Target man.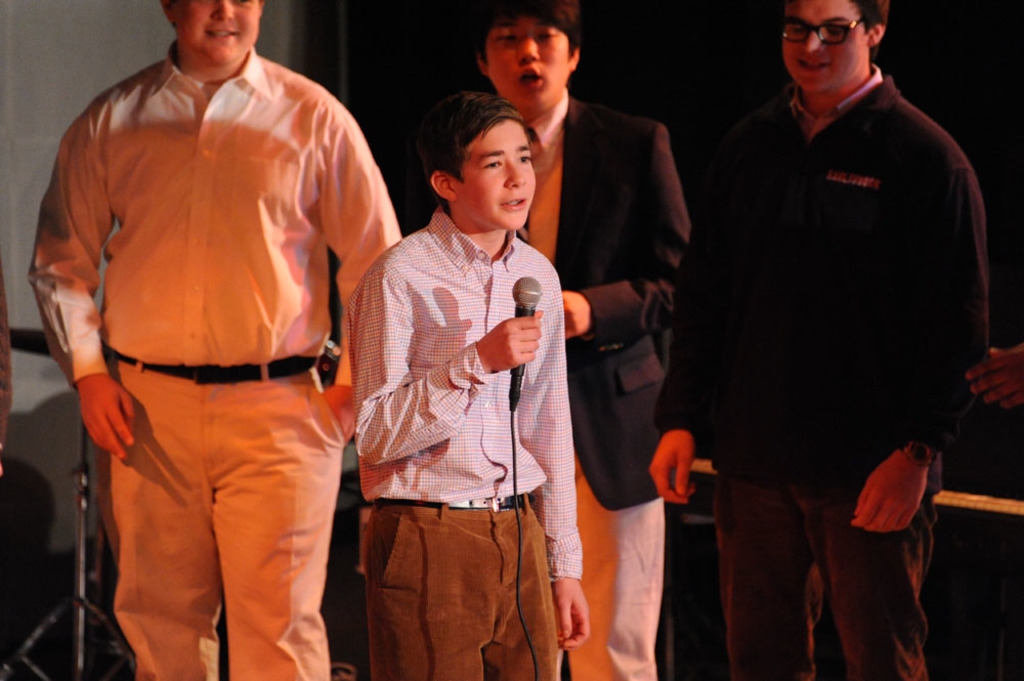
Target region: 27,0,403,680.
